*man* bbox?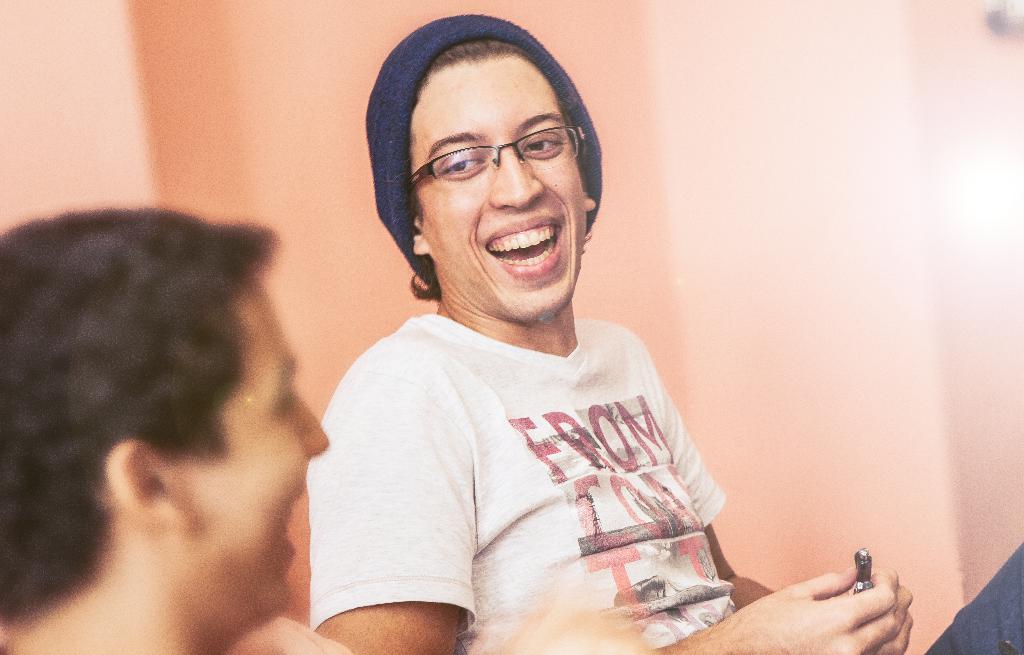
304:13:915:654
